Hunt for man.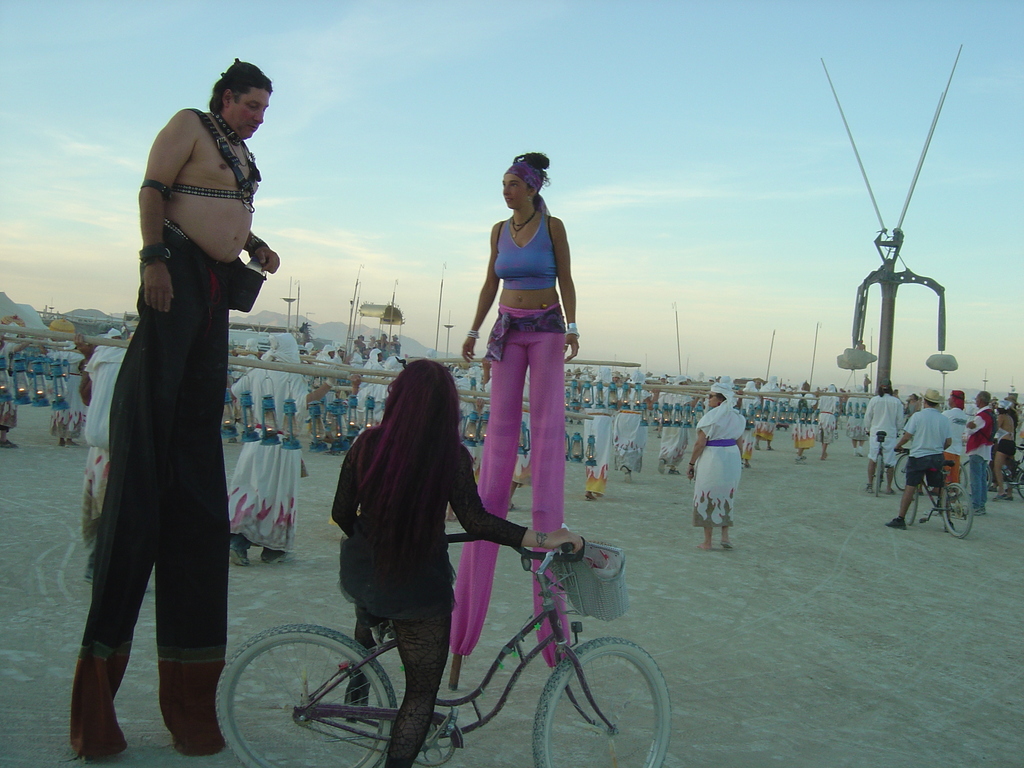
Hunted down at {"left": 375, "top": 332, "right": 388, "bottom": 349}.
